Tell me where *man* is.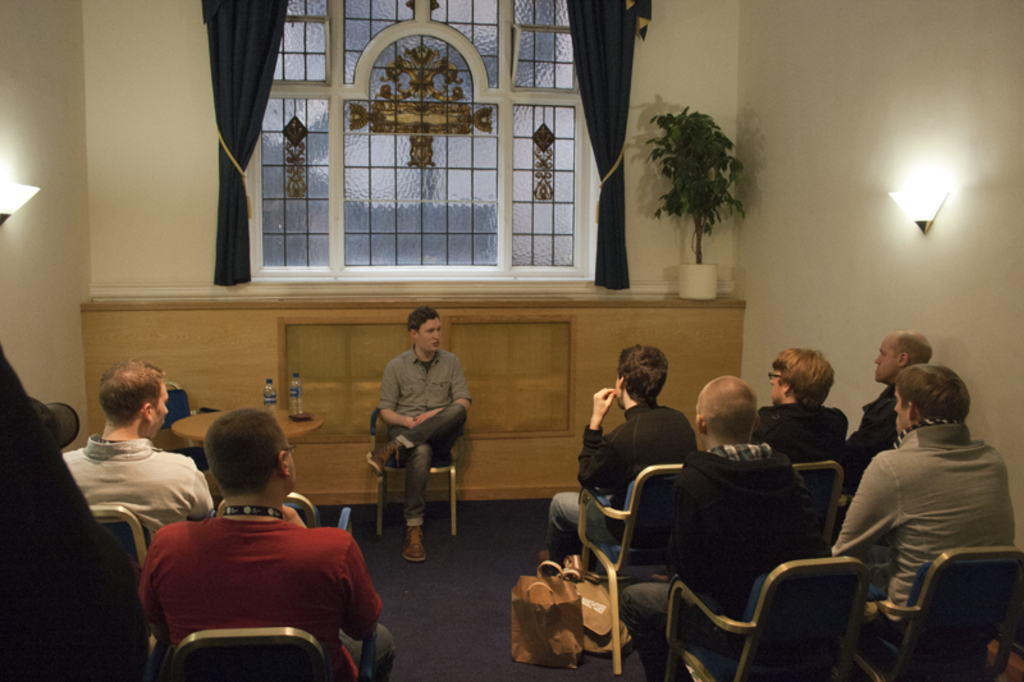
*man* is at bbox=(823, 362, 1014, 653).
